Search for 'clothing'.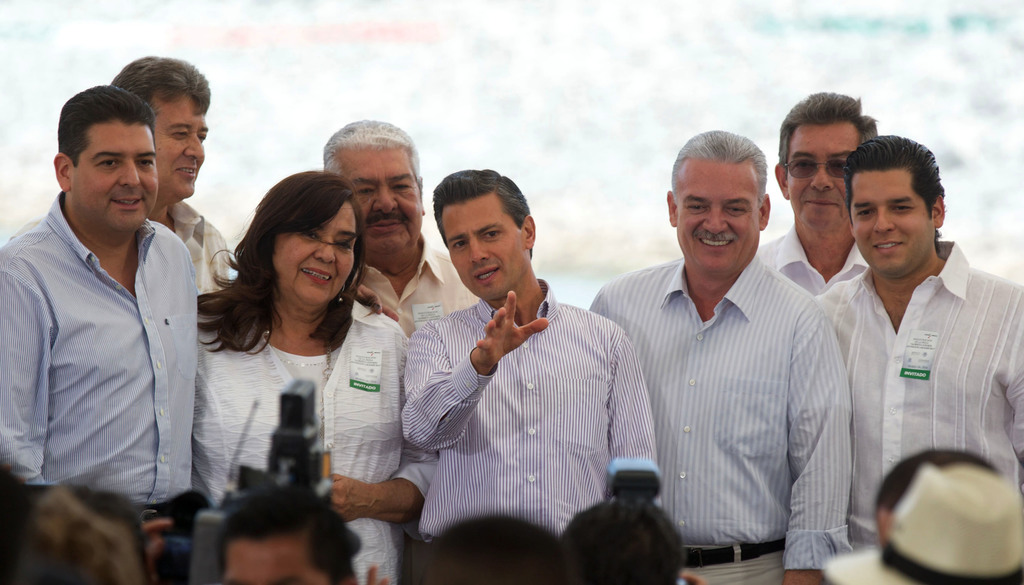
Found at select_region(807, 226, 1015, 548).
